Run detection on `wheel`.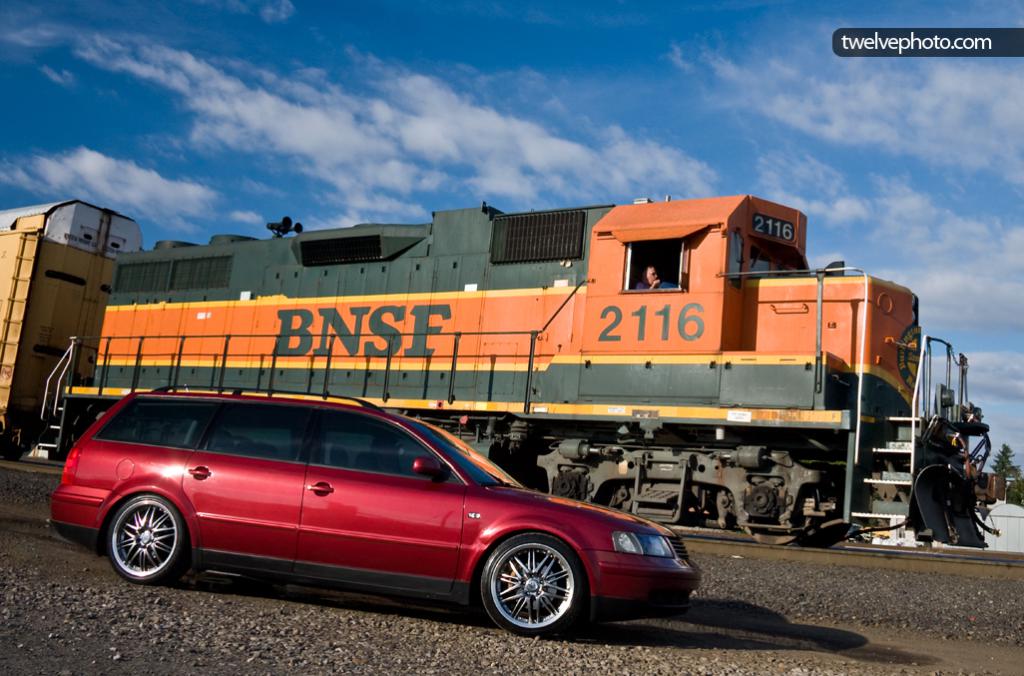
Result: rect(107, 494, 191, 582).
